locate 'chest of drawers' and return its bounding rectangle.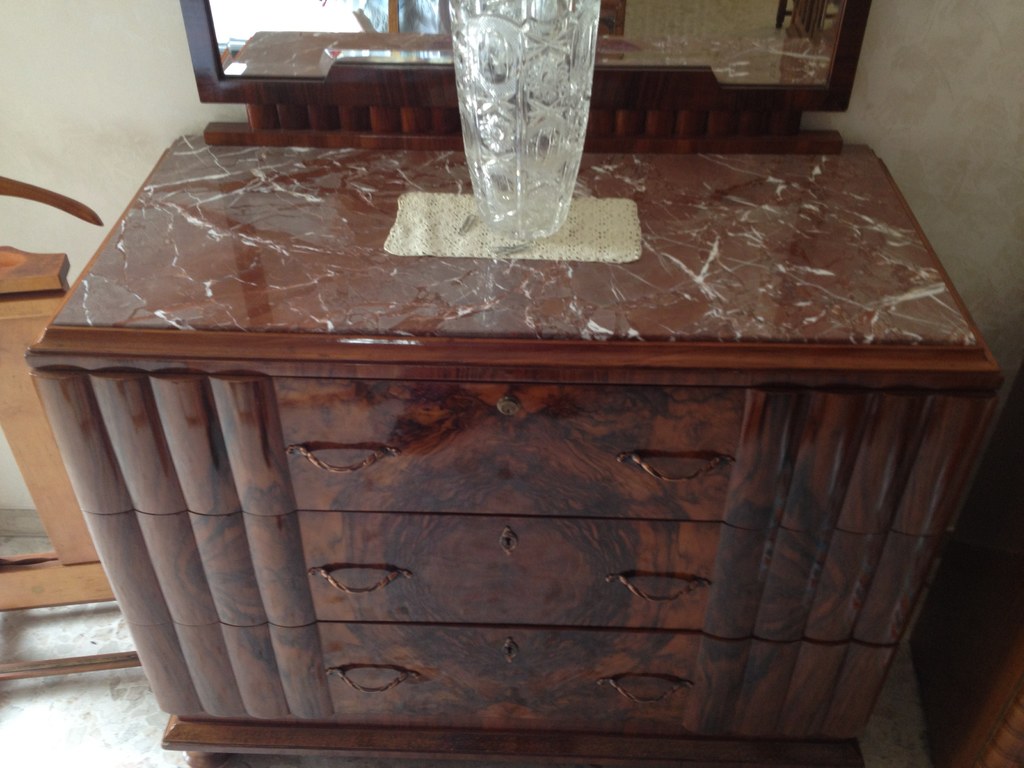
[22, 129, 1007, 767].
